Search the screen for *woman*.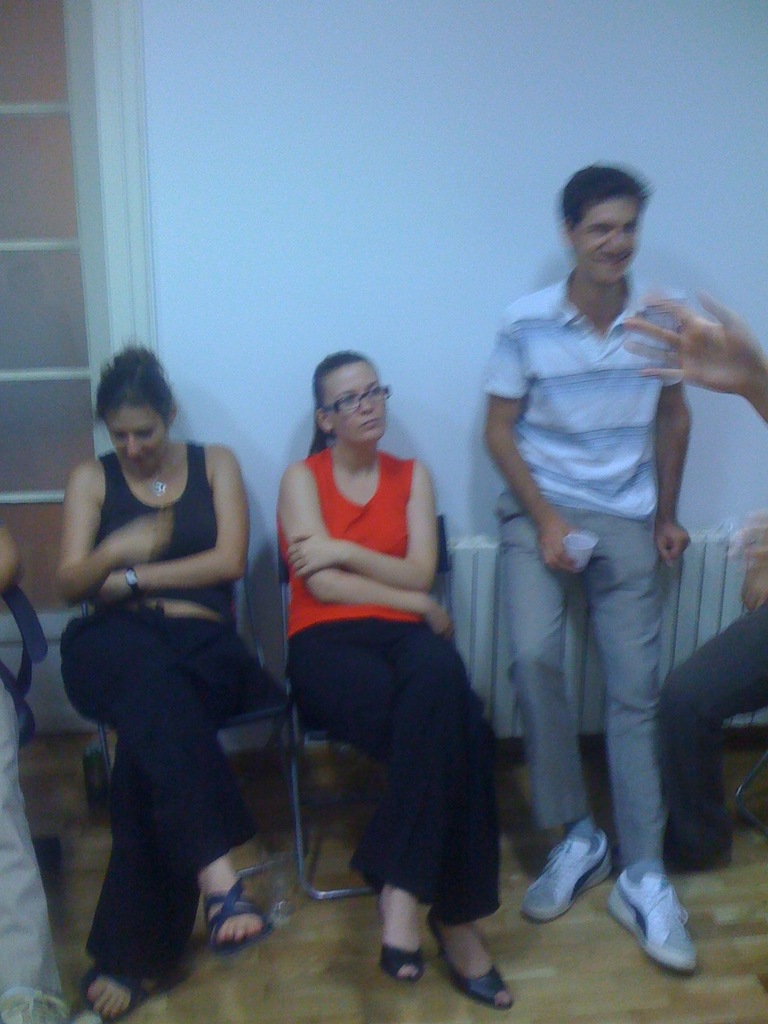
Found at box(272, 345, 510, 984).
